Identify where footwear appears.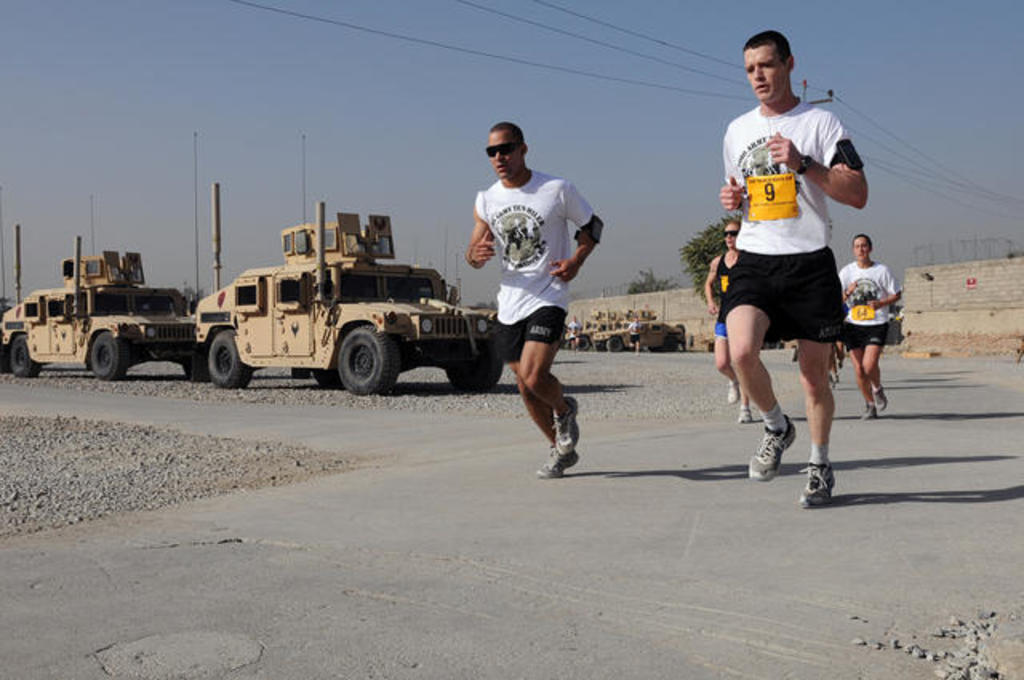
Appears at Rect(798, 459, 835, 510).
